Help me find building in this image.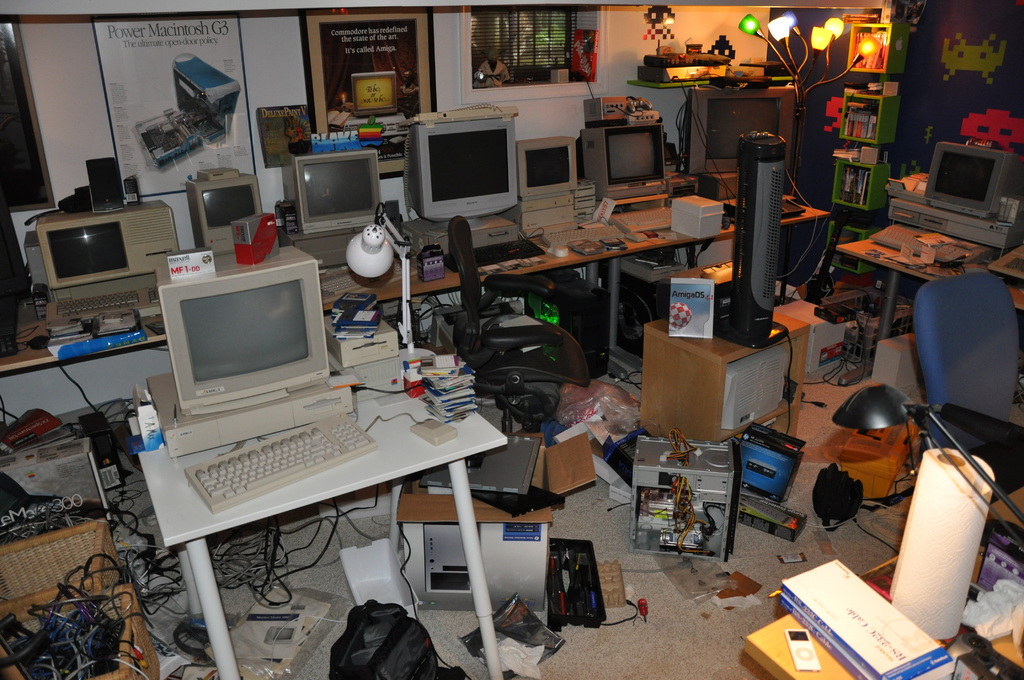
Found it: rect(0, 0, 1023, 679).
